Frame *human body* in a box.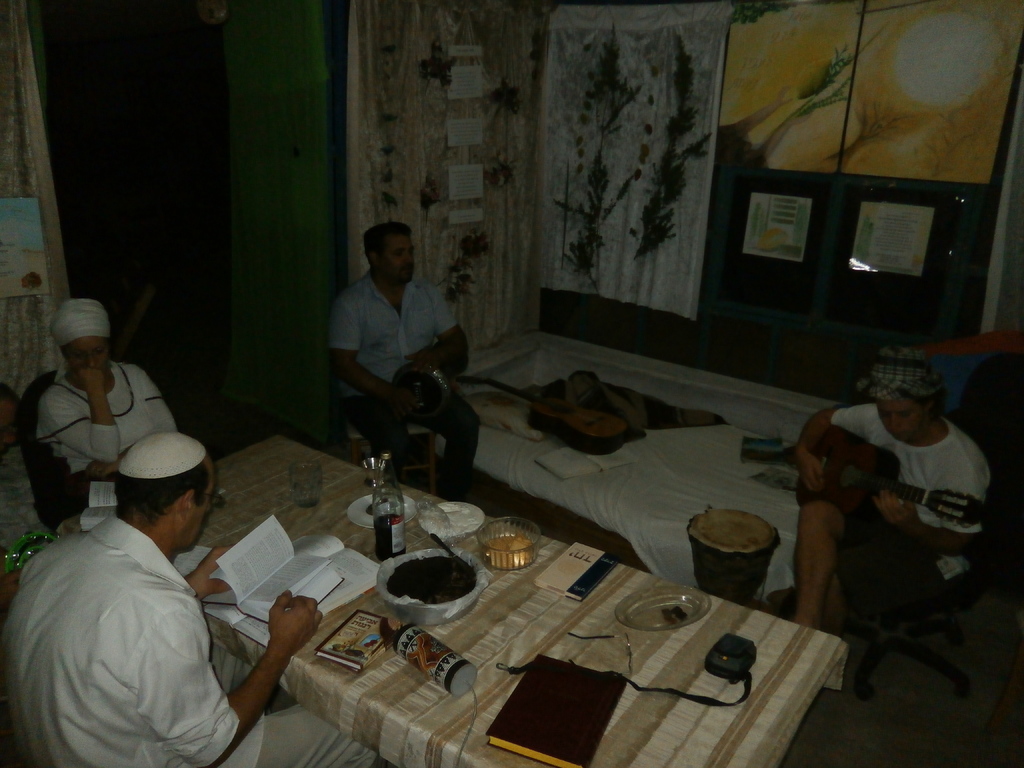
[756, 351, 998, 665].
